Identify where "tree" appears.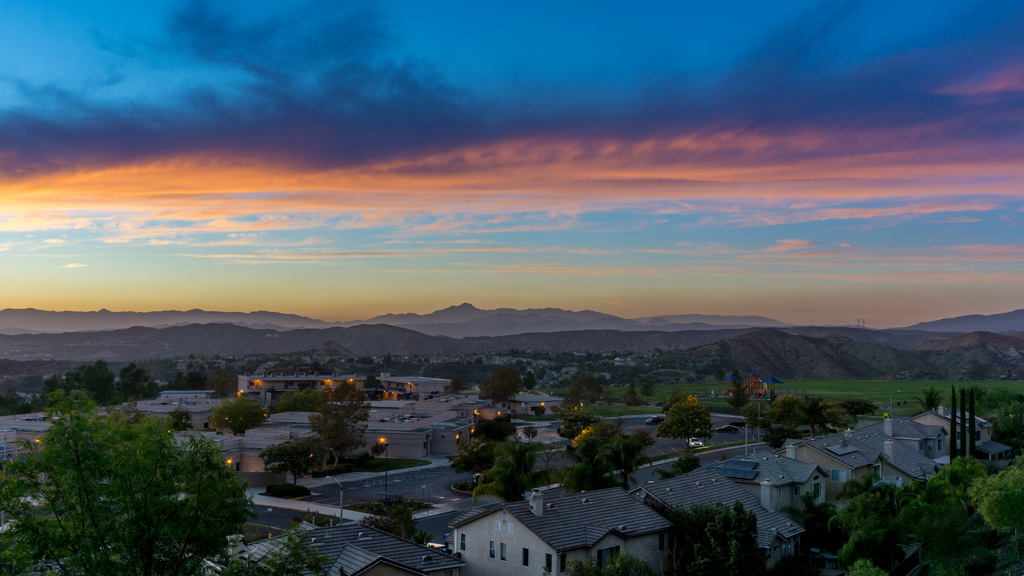
Appears at pyautogui.locateOnScreen(0, 397, 263, 575).
